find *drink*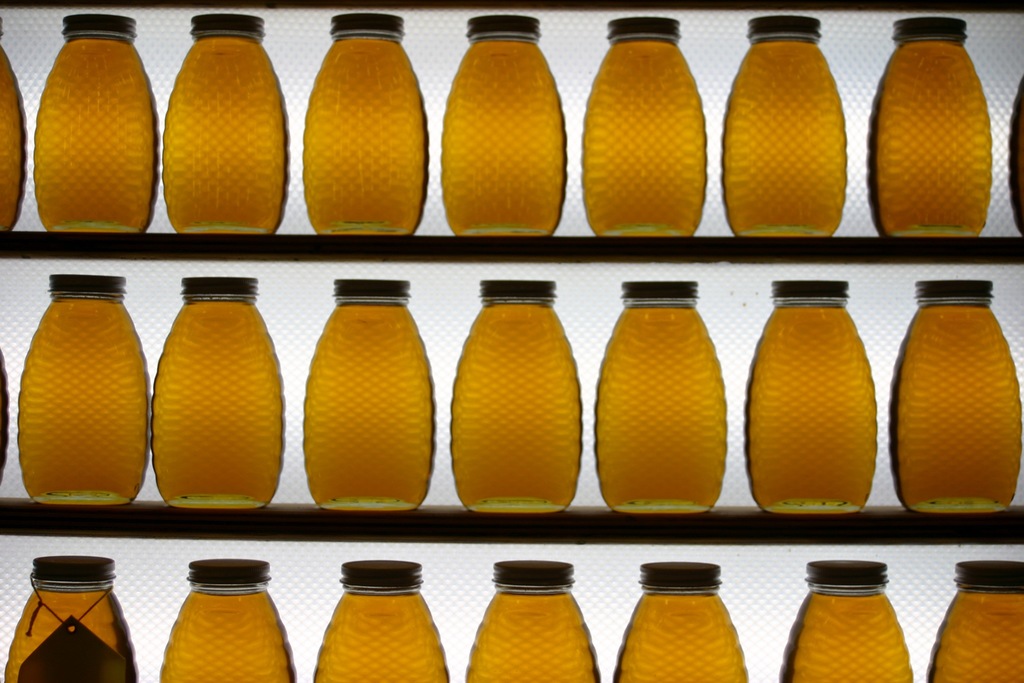
(162, 33, 285, 235)
